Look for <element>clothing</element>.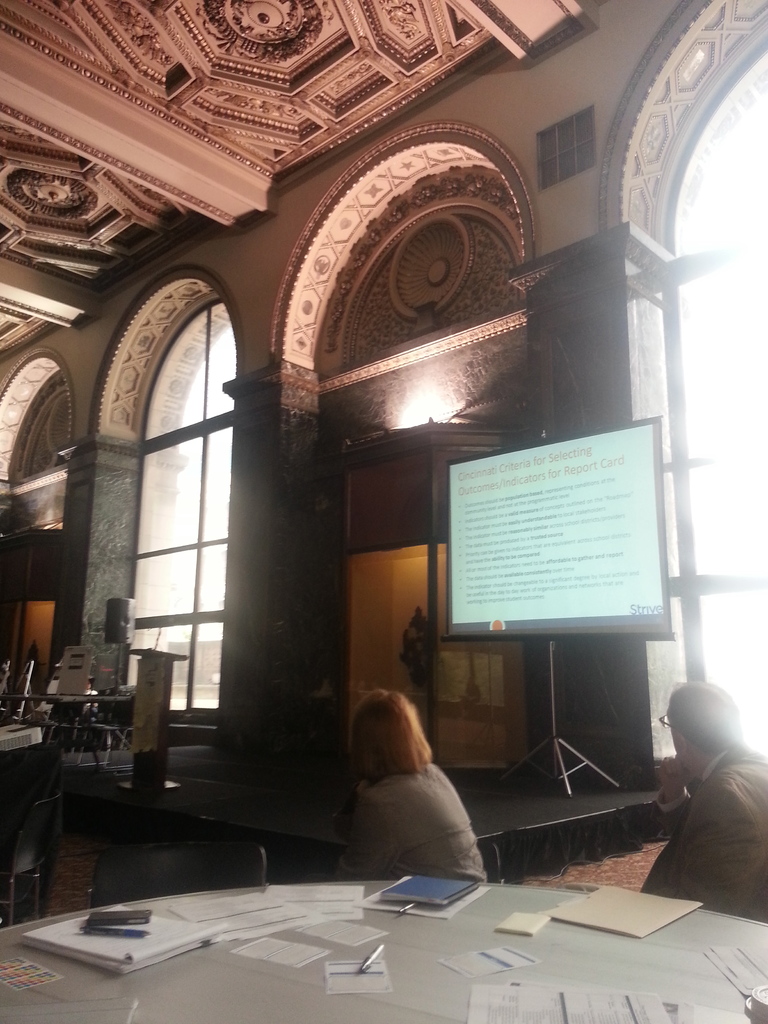
Found: <region>647, 746, 767, 915</region>.
